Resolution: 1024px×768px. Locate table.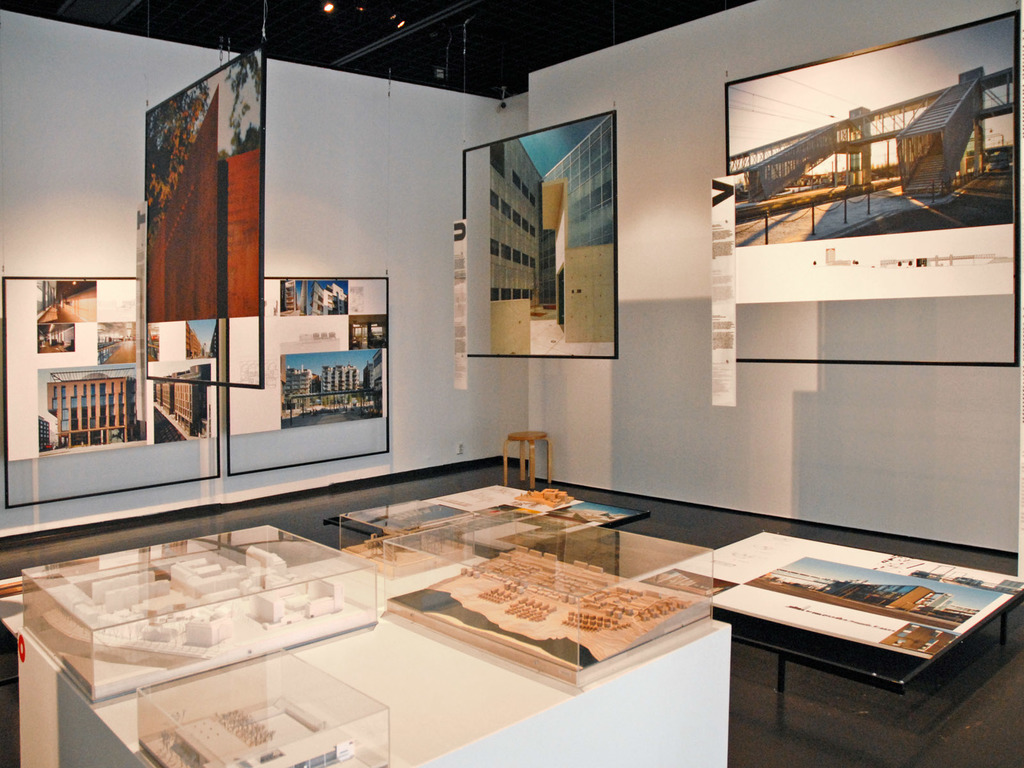
{"left": 328, "top": 486, "right": 647, "bottom": 580}.
